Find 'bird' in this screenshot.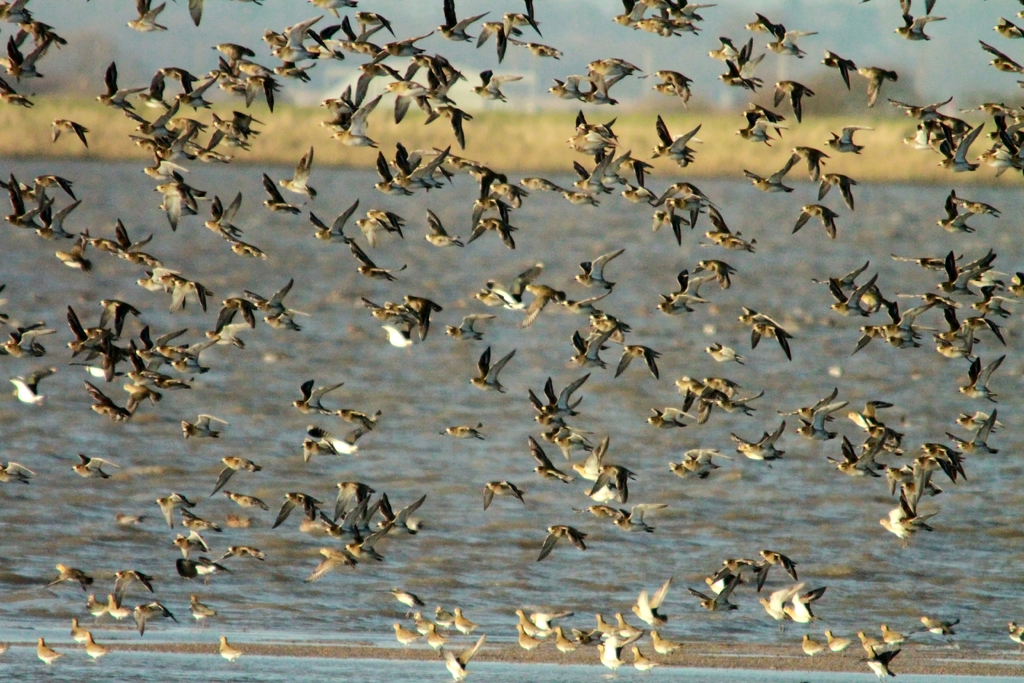
The bounding box for 'bird' is {"left": 223, "top": 493, "right": 268, "bottom": 514}.
